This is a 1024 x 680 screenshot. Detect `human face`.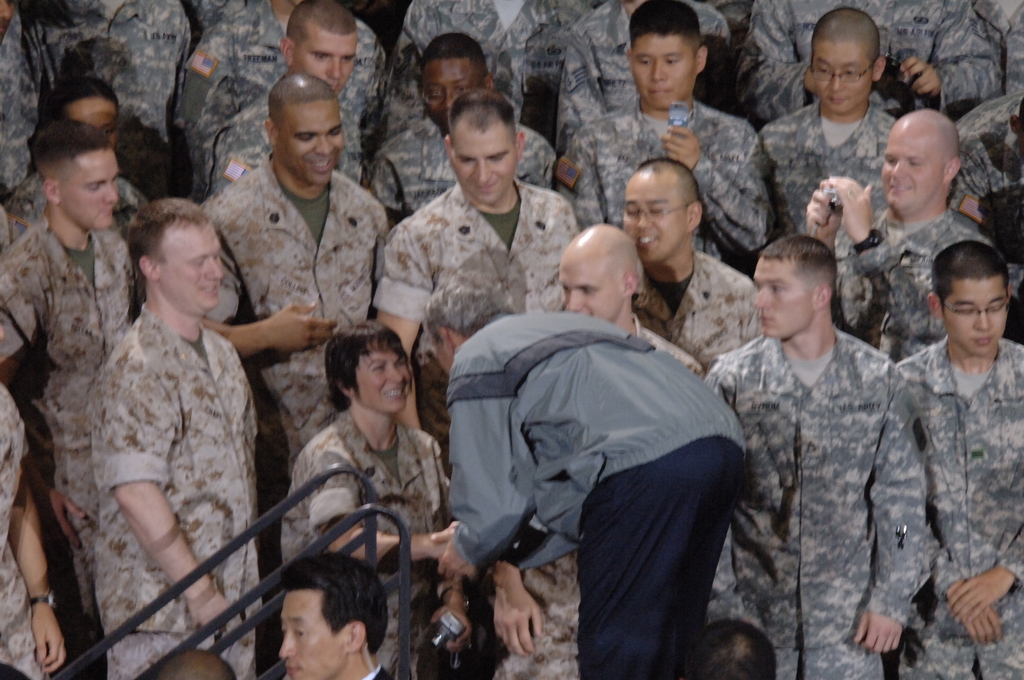
bbox(449, 120, 515, 208).
